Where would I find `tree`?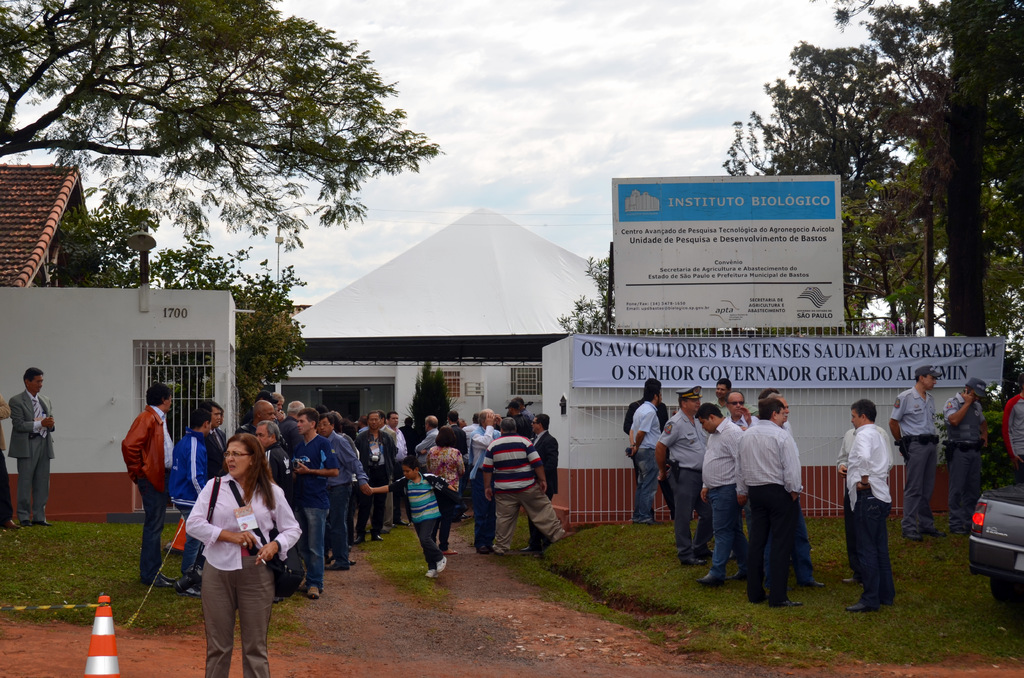
At 0:0:438:255.
